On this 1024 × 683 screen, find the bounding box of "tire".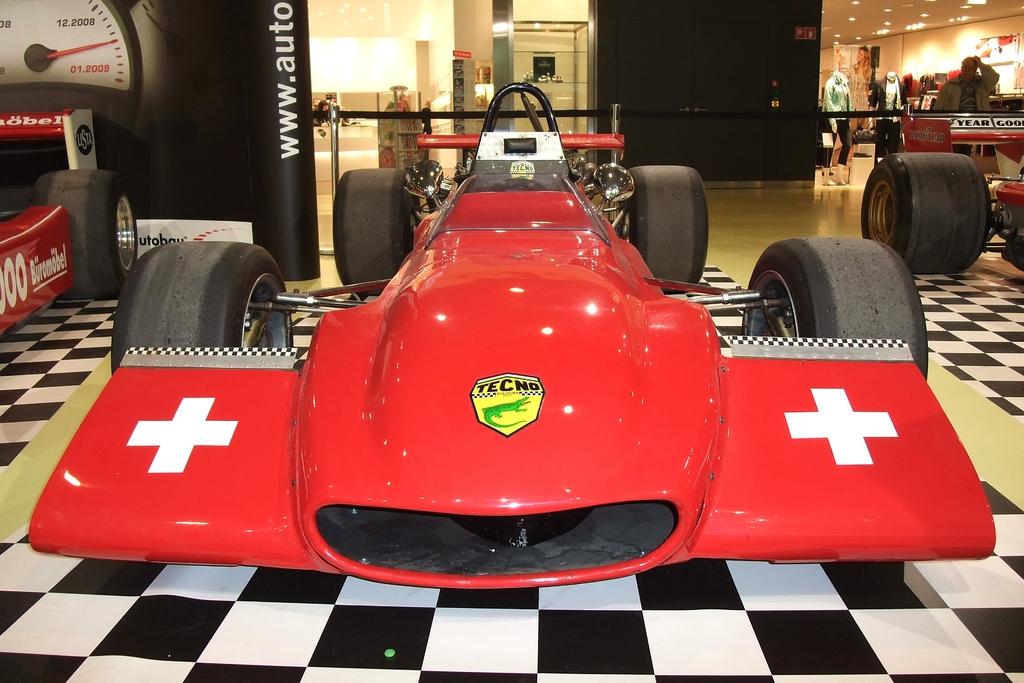
Bounding box: select_region(30, 171, 138, 297).
